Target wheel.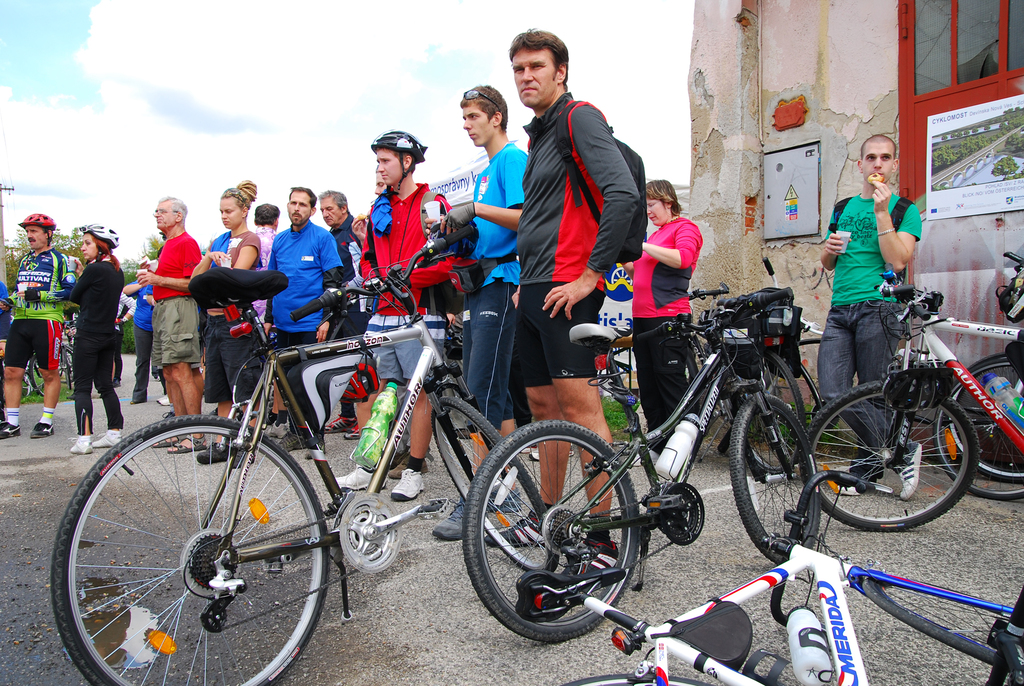
Target region: detection(930, 352, 1023, 506).
